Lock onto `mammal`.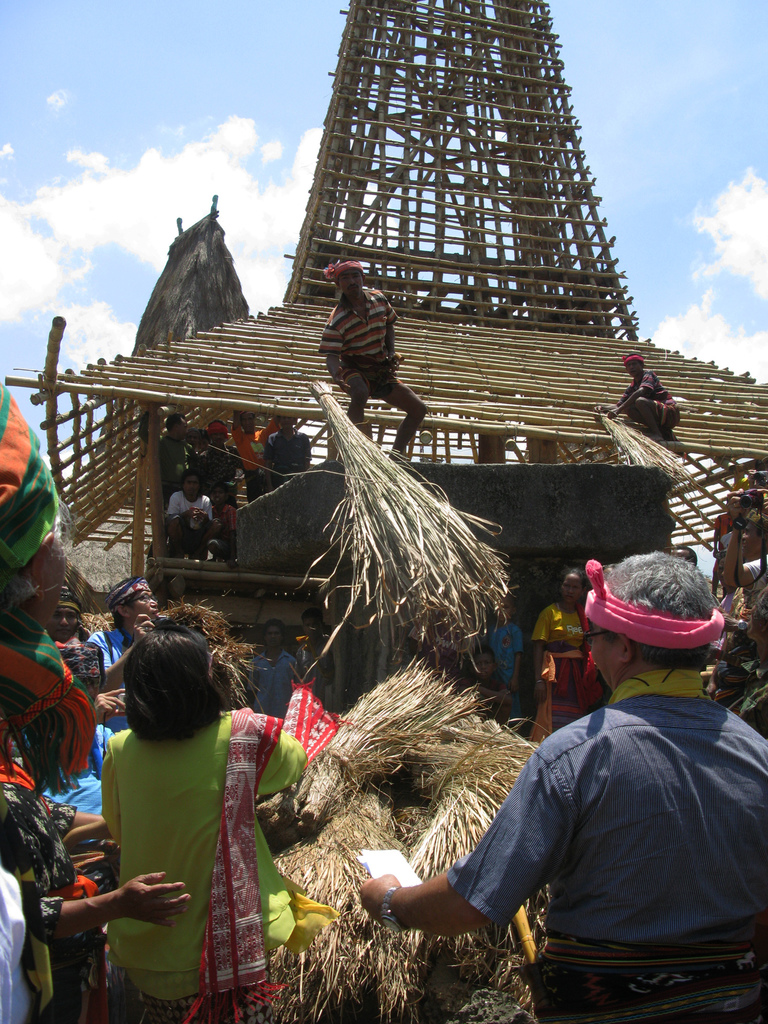
Locked: box=[46, 578, 83, 648].
